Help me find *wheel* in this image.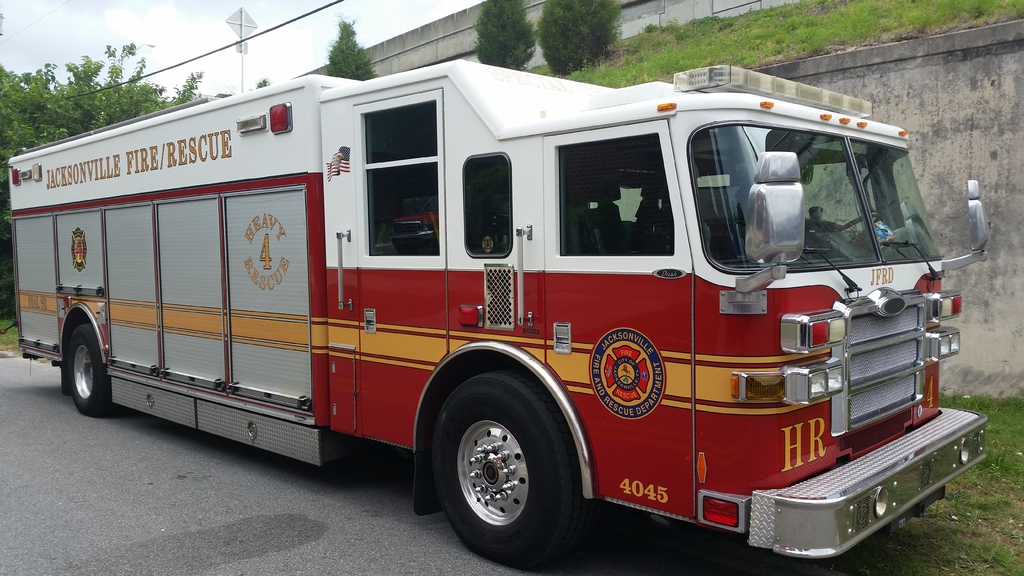
Found it: (x1=68, y1=326, x2=107, y2=417).
